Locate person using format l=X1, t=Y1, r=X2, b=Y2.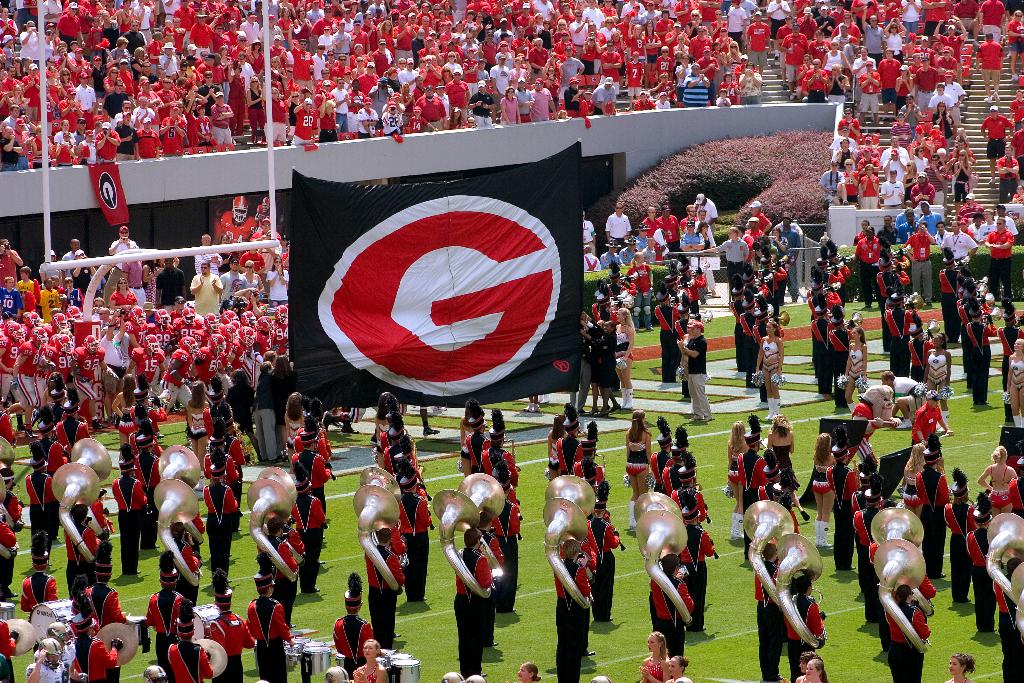
l=754, t=315, r=788, b=419.
